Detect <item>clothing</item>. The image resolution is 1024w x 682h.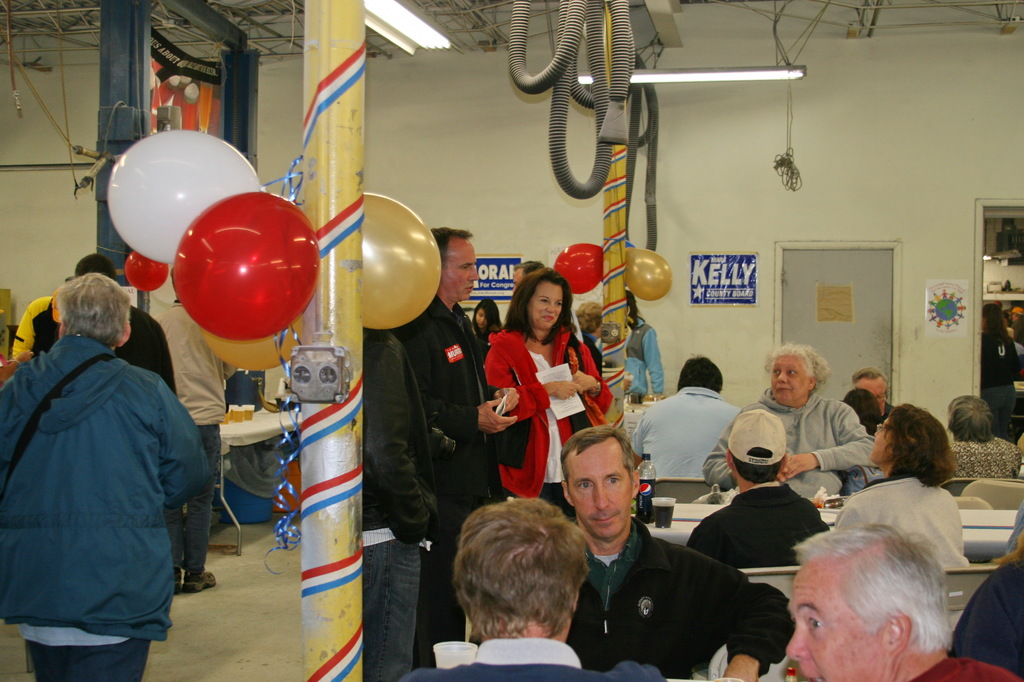
[684,492,840,571].
